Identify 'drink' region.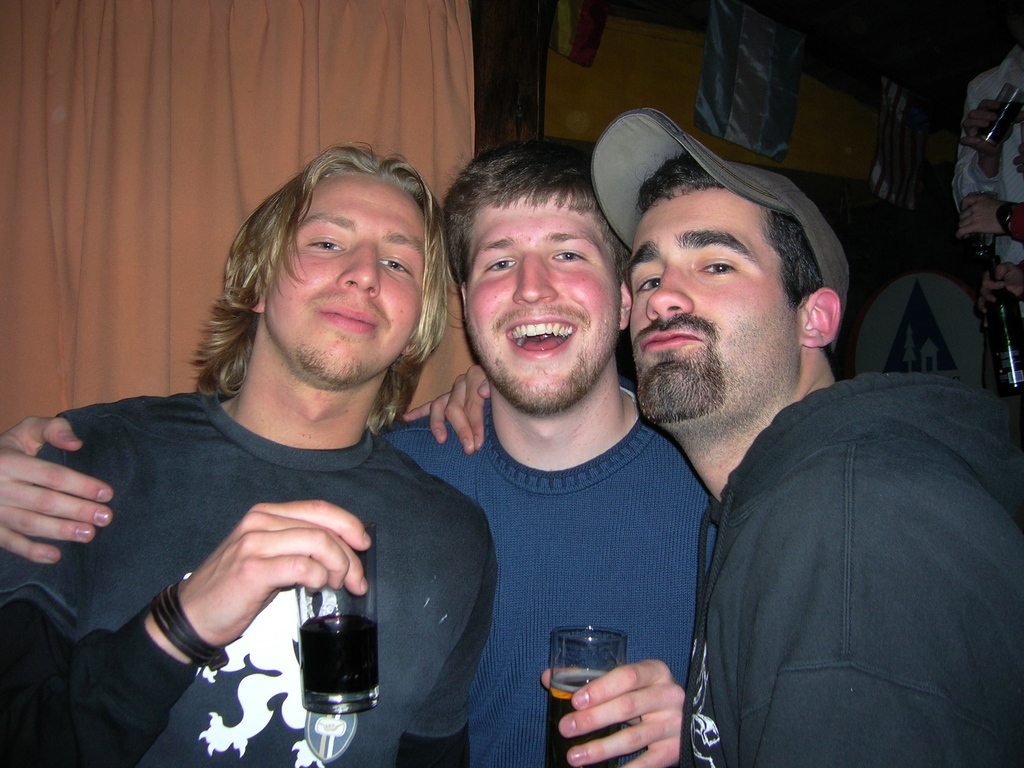
Region: box=[980, 97, 1023, 145].
